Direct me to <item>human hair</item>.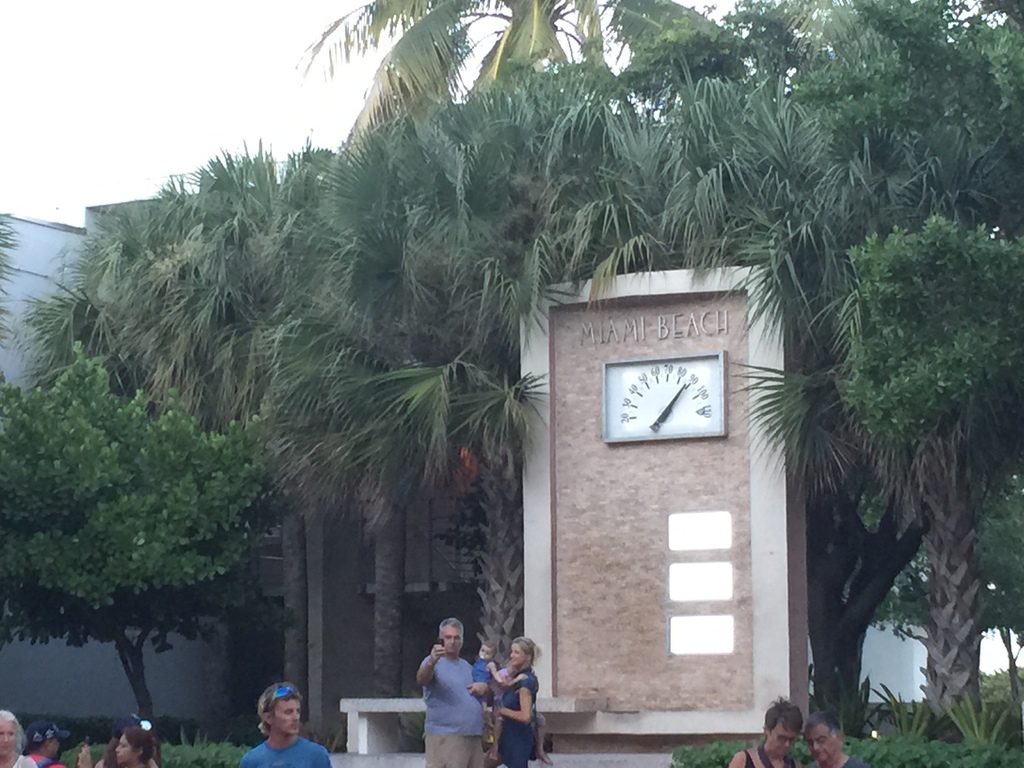
Direction: {"left": 511, "top": 637, "right": 543, "bottom": 669}.
